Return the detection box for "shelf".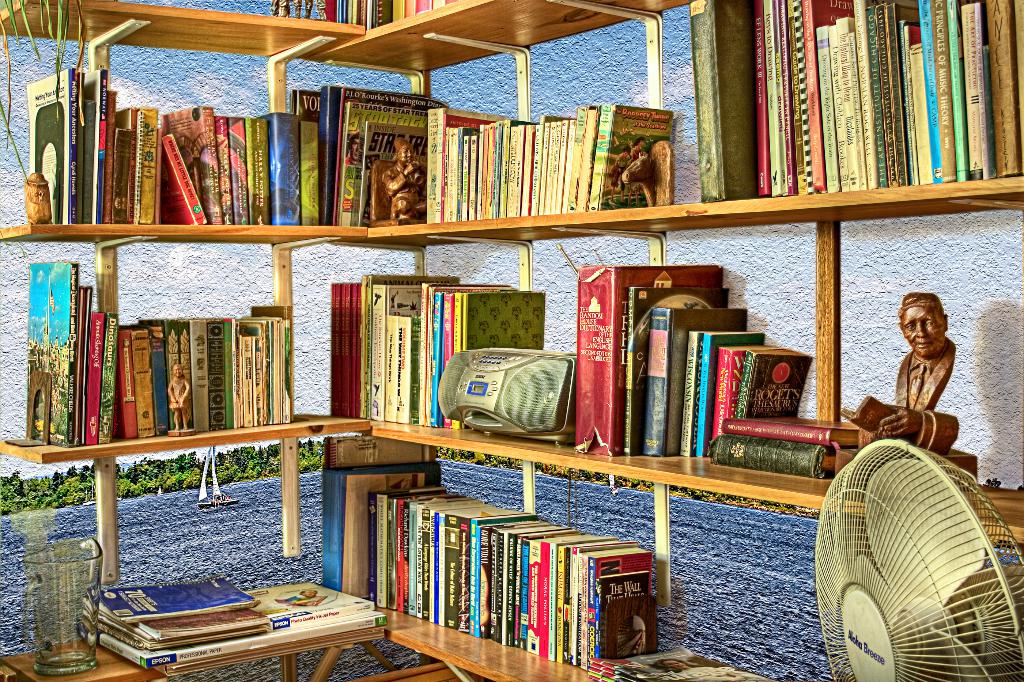
pyautogui.locateOnScreen(0, 0, 362, 599).
